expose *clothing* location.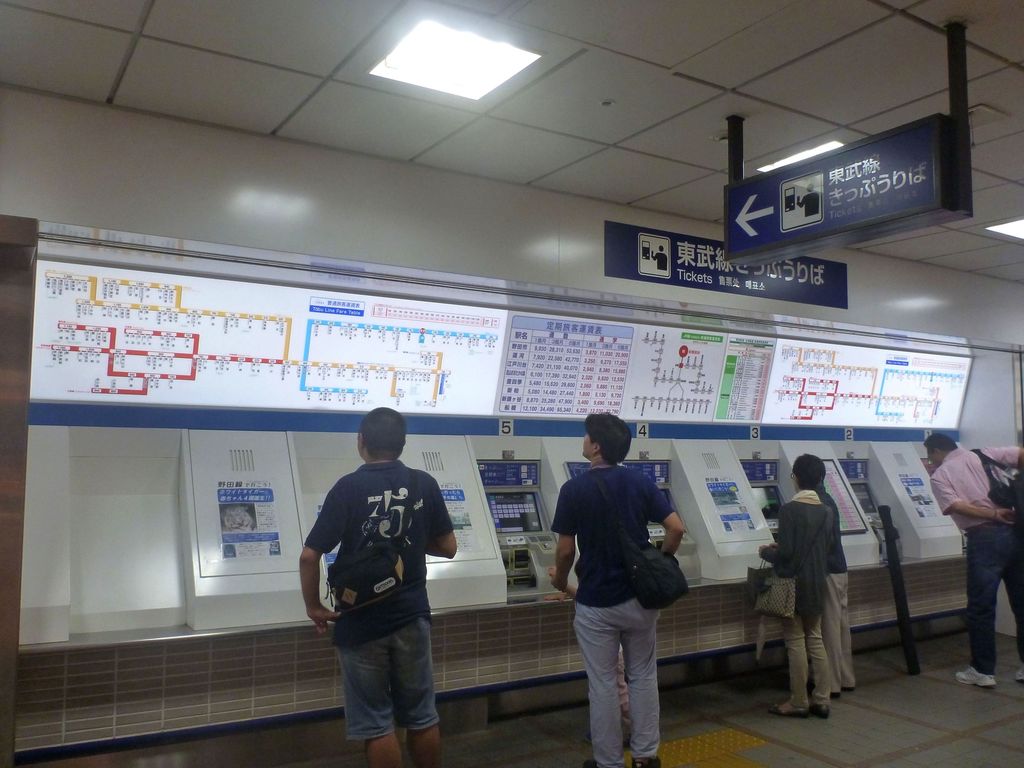
Exposed at 970/523/1023/668.
